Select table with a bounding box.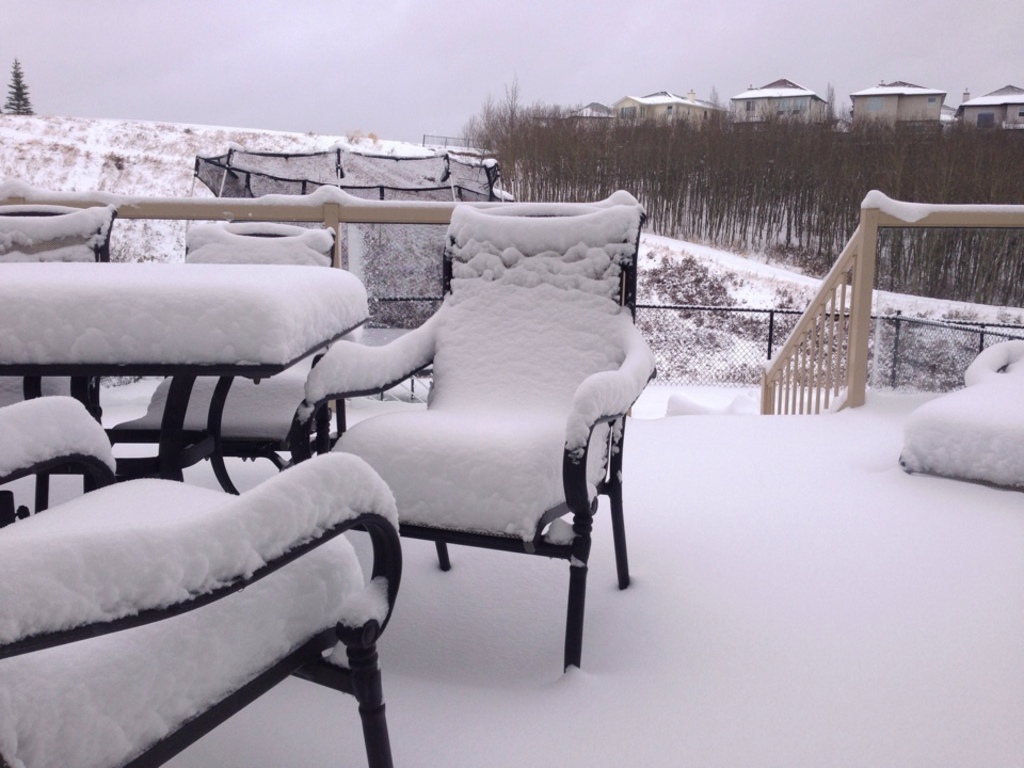
region(0, 319, 369, 490).
